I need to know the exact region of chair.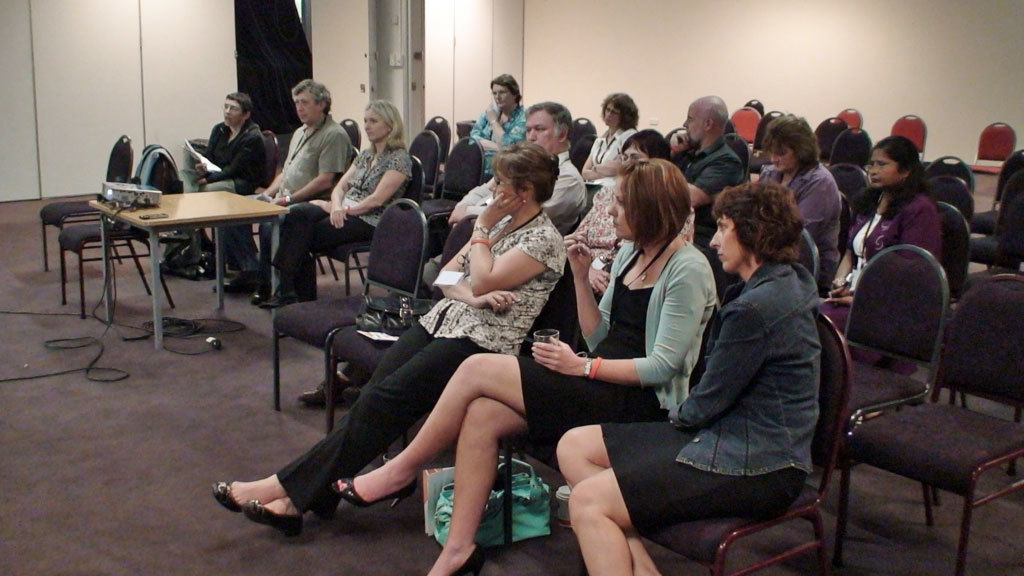
Region: [203,126,281,229].
